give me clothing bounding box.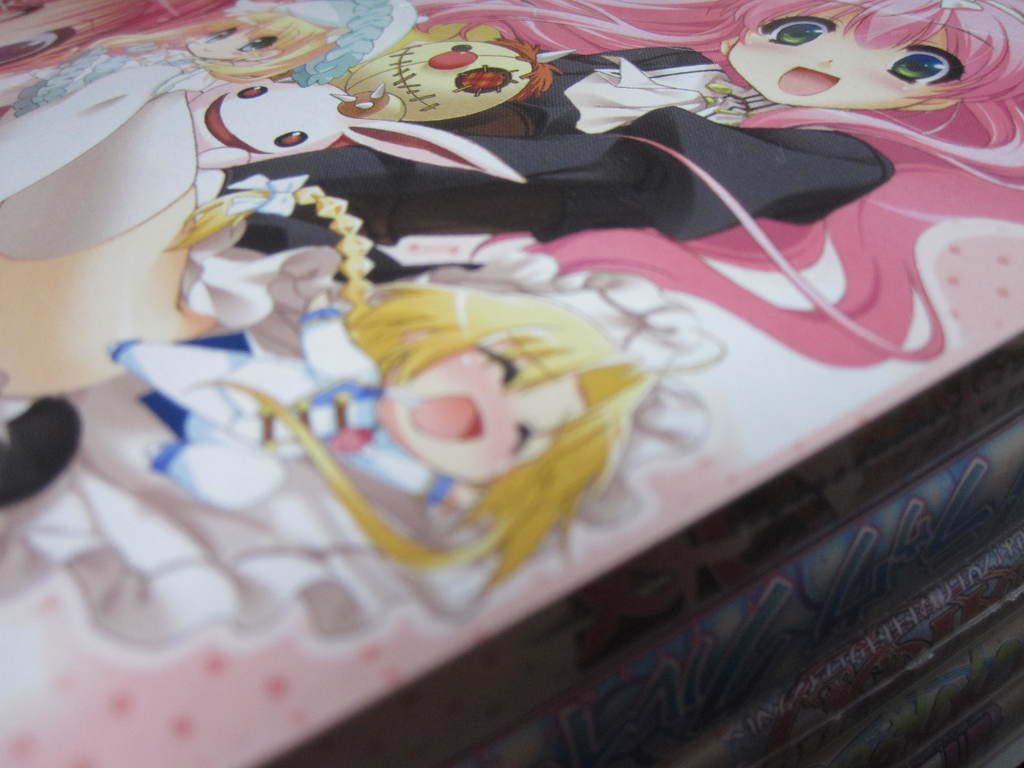
(left=216, top=41, right=893, bottom=243).
